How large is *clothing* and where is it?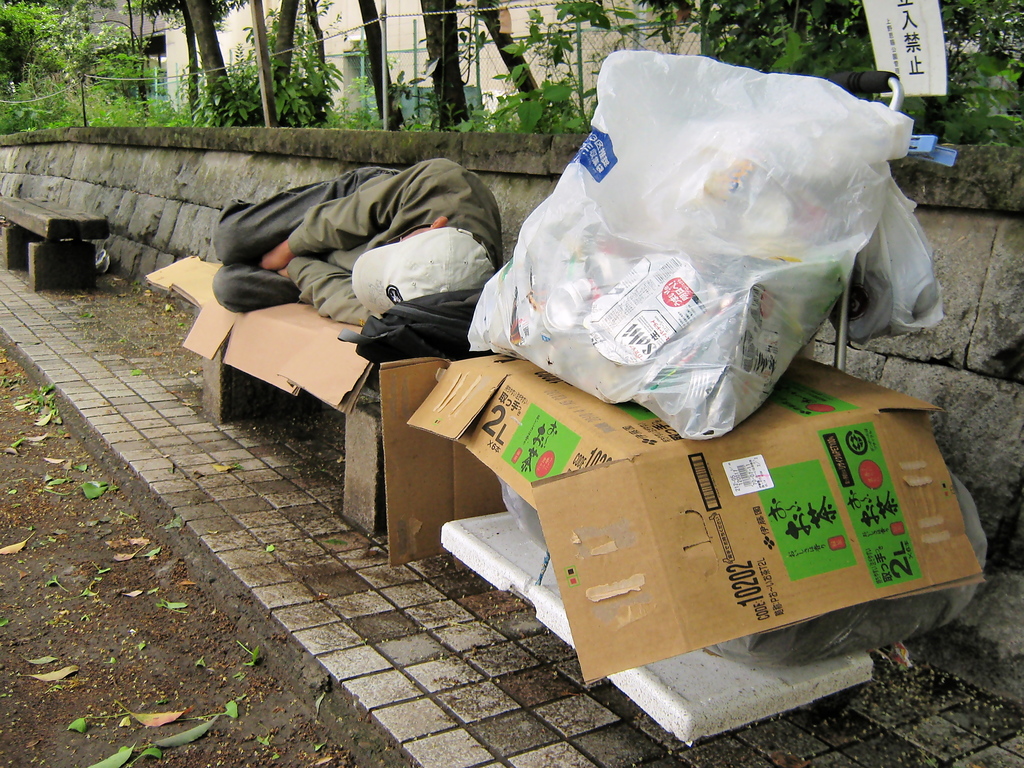
Bounding box: (x1=196, y1=157, x2=513, y2=346).
